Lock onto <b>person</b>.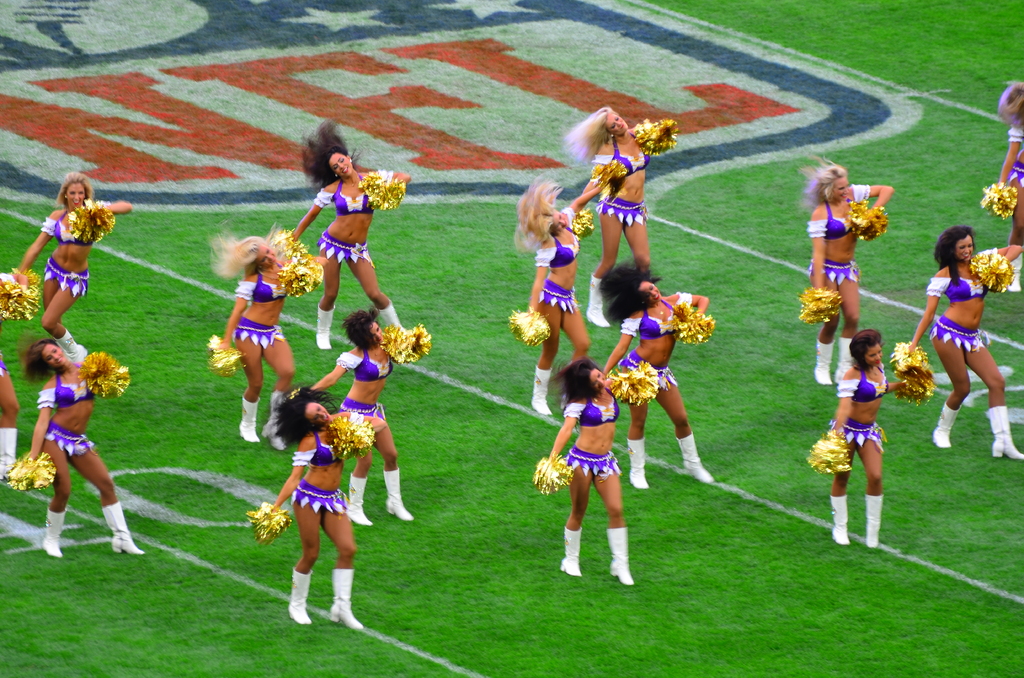
Locked: locate(520, 180, 609, 419).
